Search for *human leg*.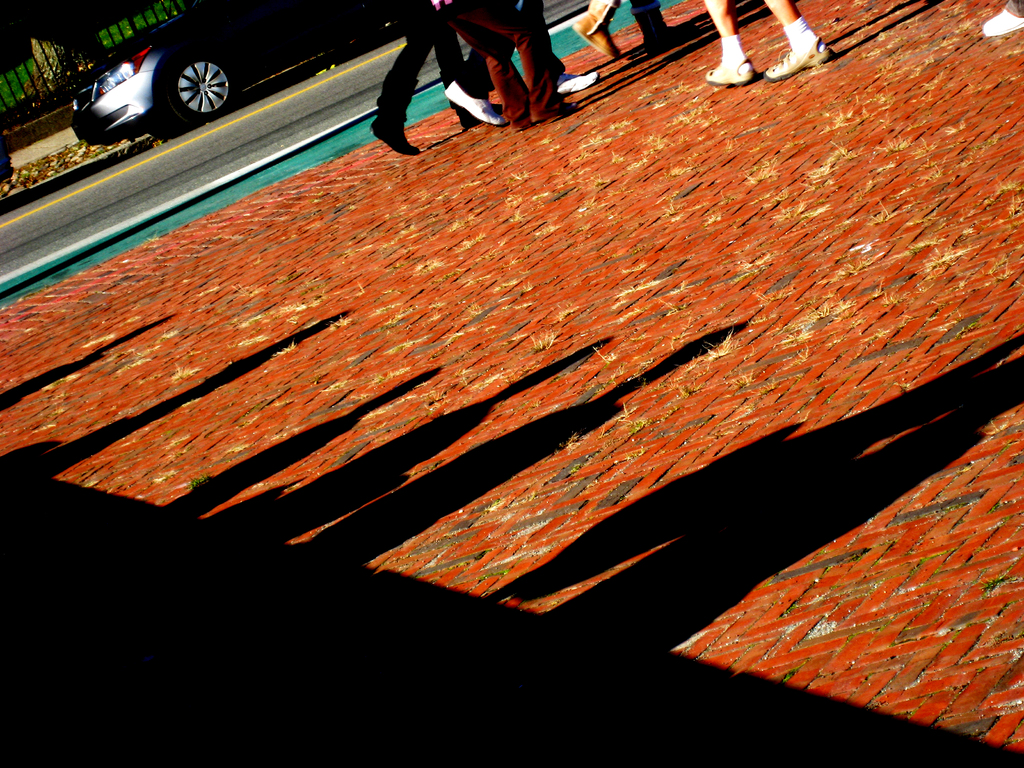
Found at x1=763 y1=0 x2=830 y2=81.
